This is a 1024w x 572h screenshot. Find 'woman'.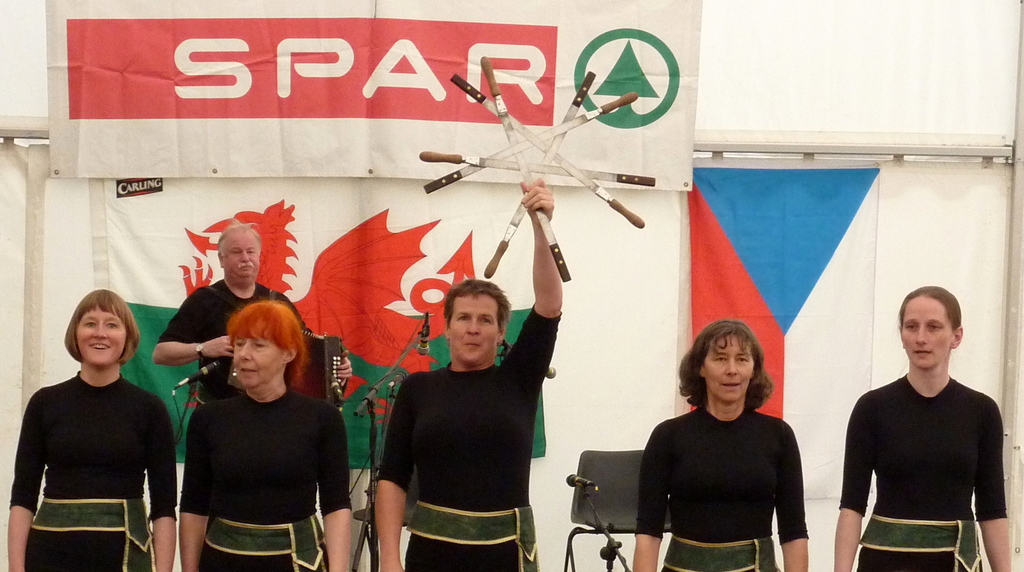
Bounding box: [x1=182, y1=304, x2=362, y2=570].
